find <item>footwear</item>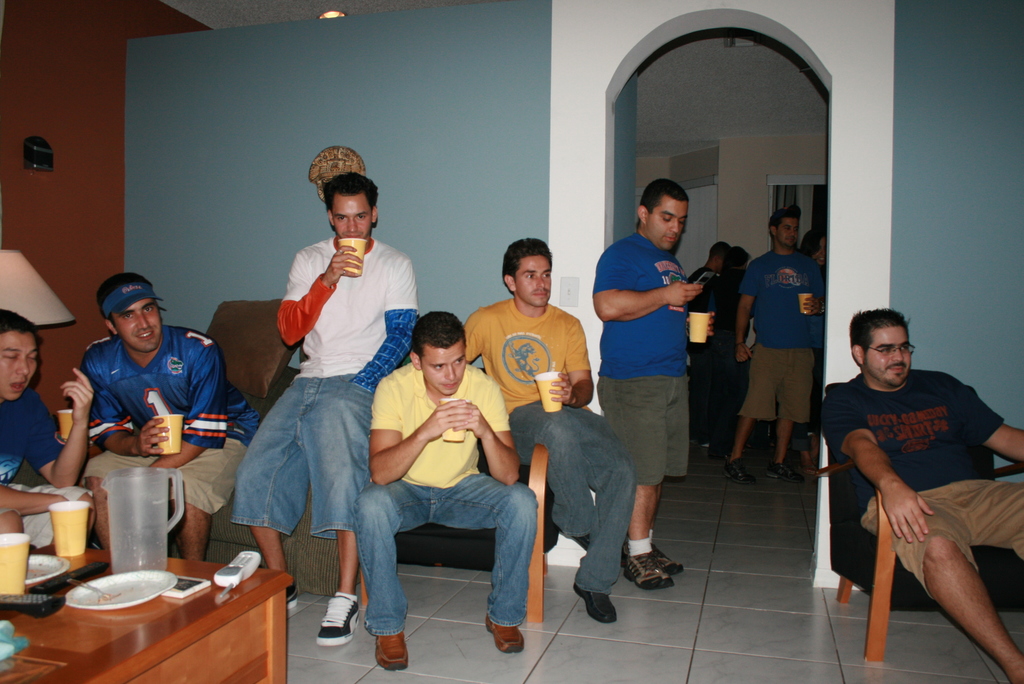
<region>280, 580, 301, 608</region>
